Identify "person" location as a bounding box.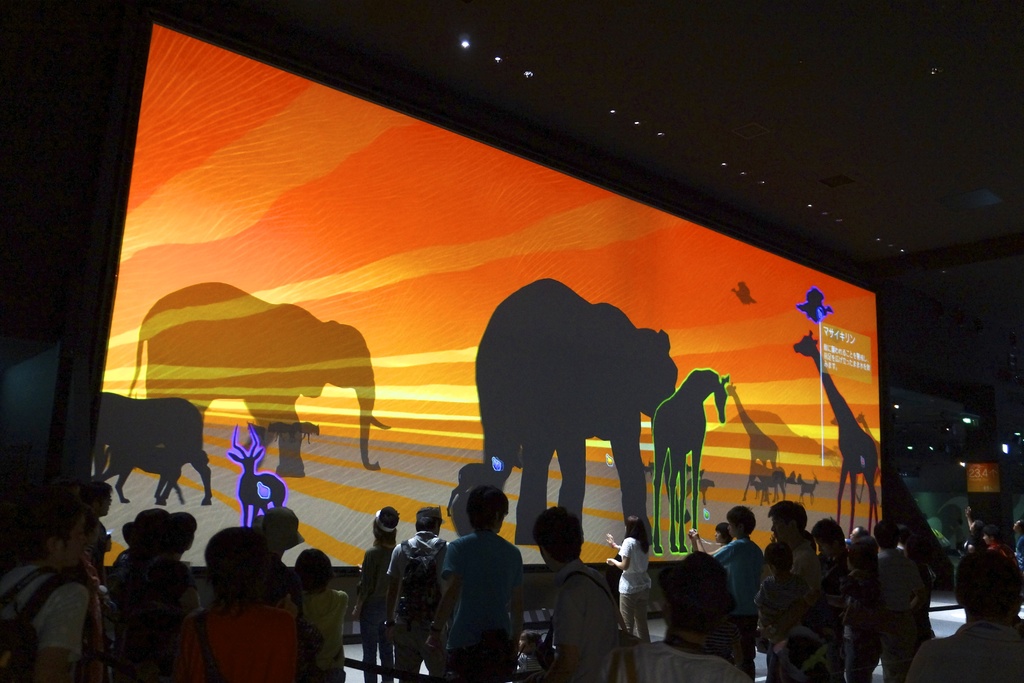
{"x1": 297, "y1": 543, "x2": 349, "y2": 682}.
